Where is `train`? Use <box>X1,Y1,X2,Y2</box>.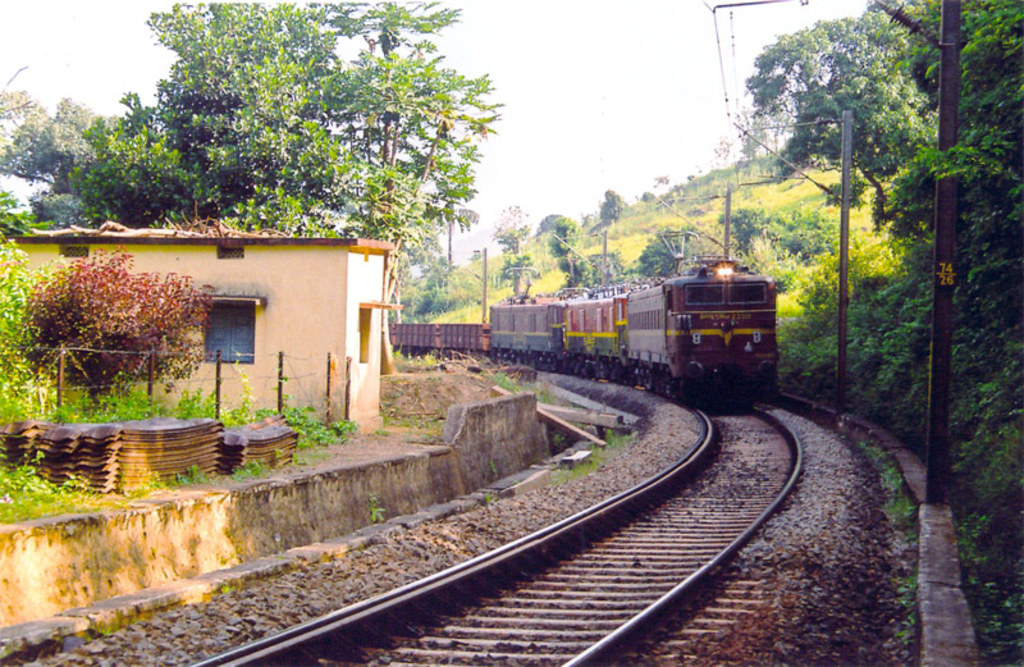
<box>389,223,774,410</box>.
